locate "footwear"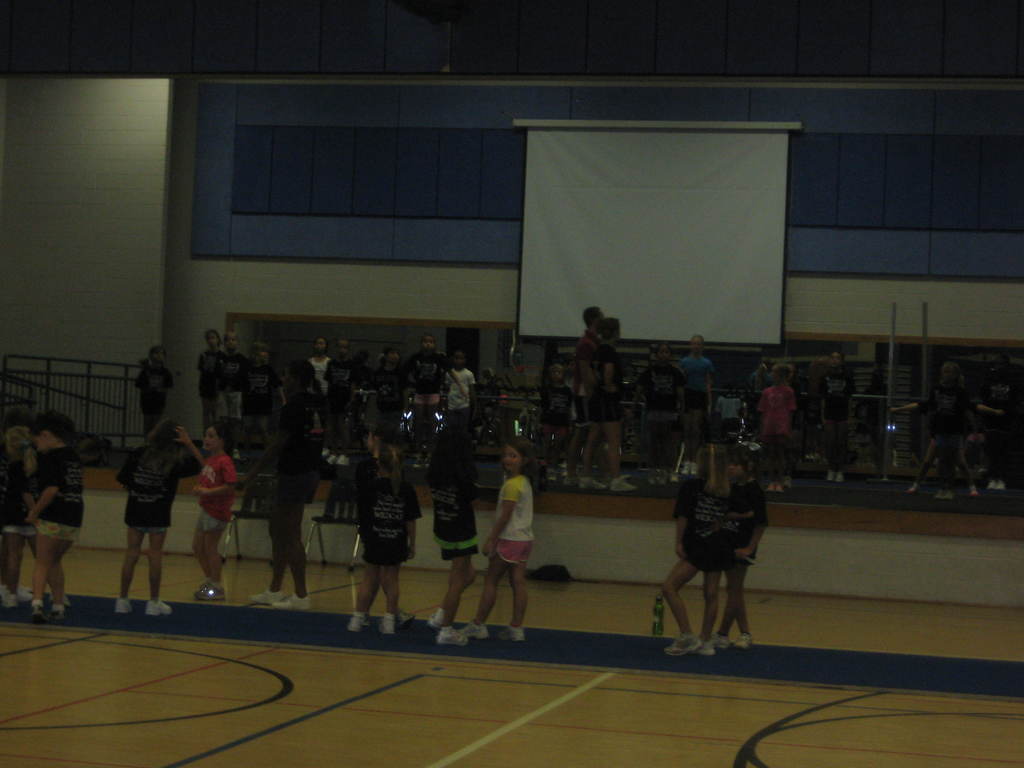
left=428, top=611, right=452, bottom=633
